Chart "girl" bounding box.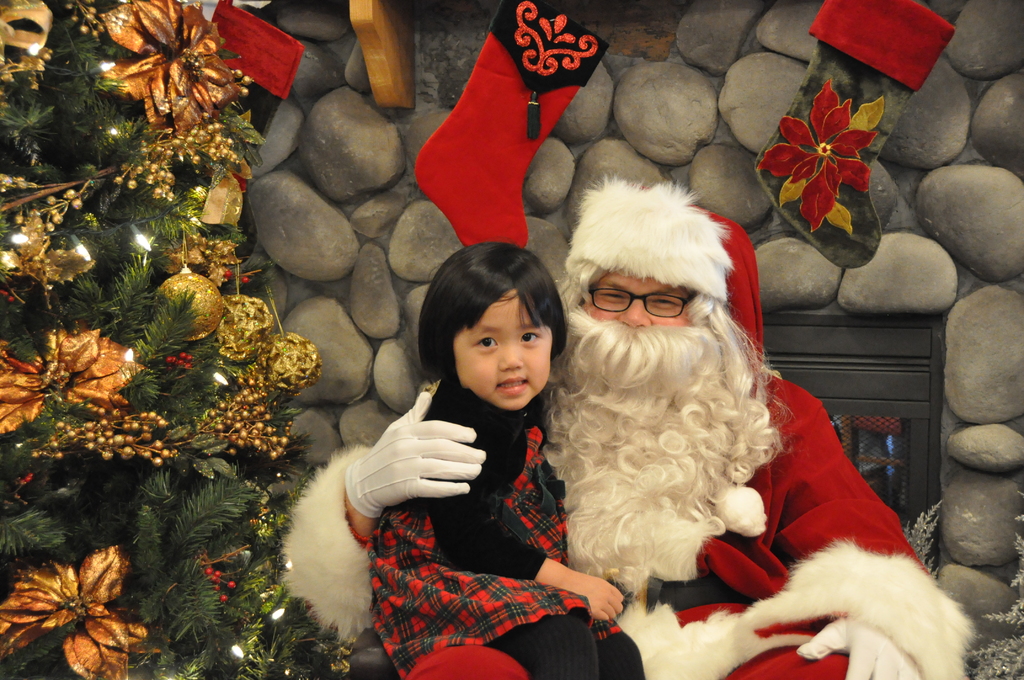
Charted: {"x1": 372, "y1": 243, "x2": 623, "y2": 668}.
